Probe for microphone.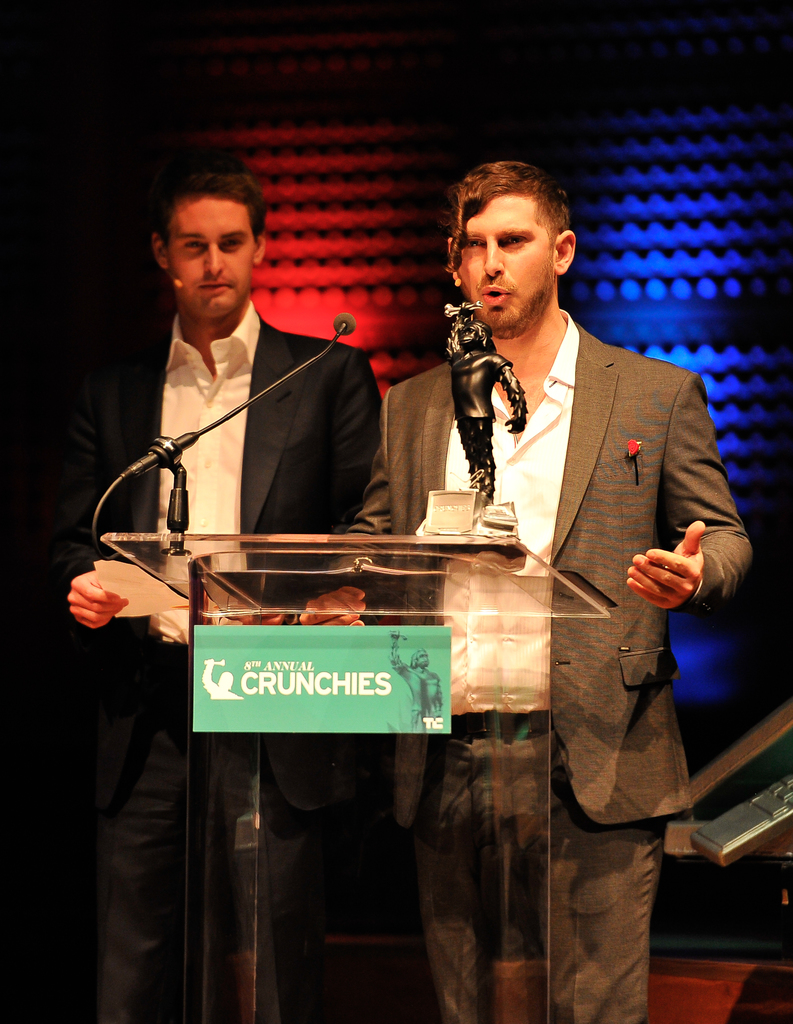
Probe result: x1=93, y1=309, x2=371, y2=529.
